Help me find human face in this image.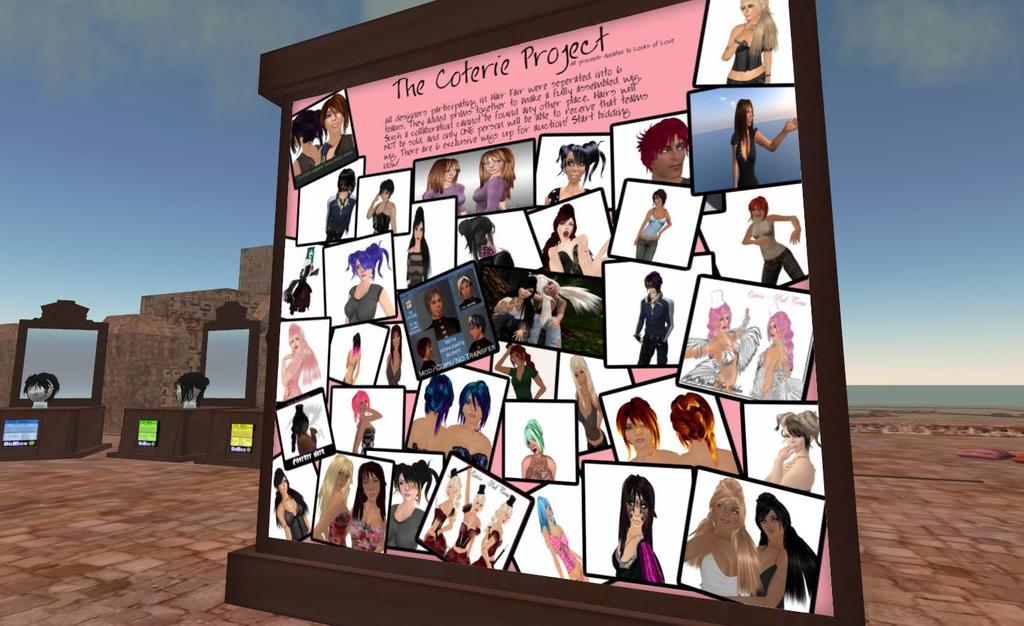
Found it: 426:289:440:319.
